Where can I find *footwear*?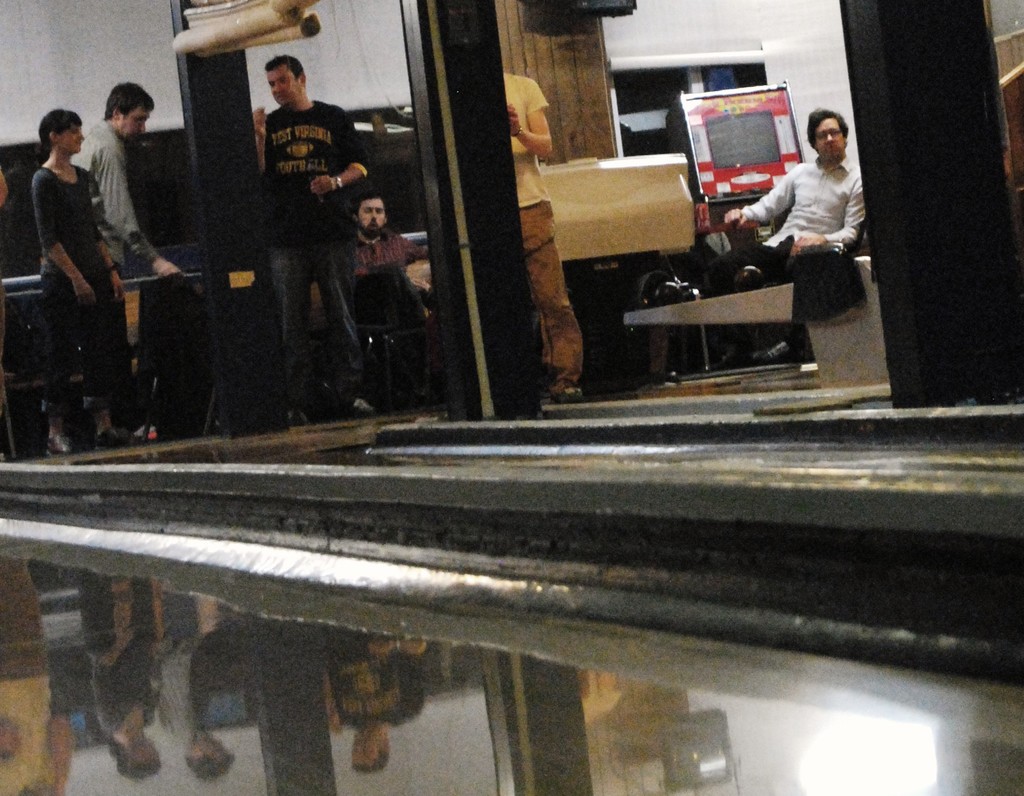
You can find it at 550:380:585:405.
